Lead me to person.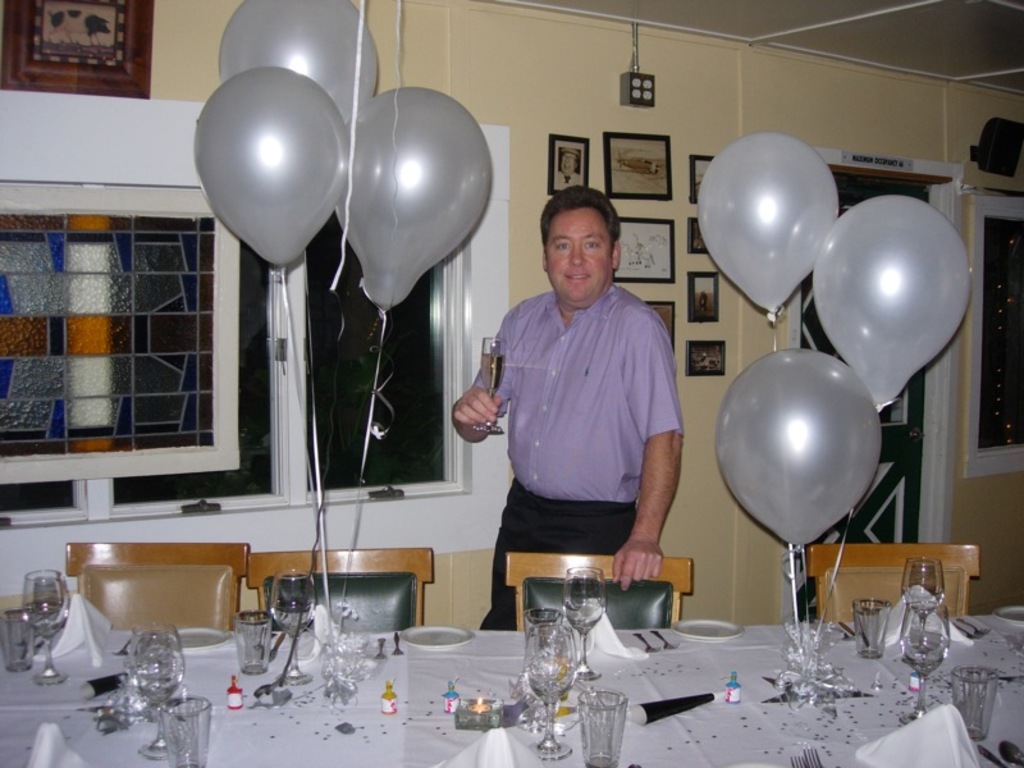
Lead to 461 159 686 636.
